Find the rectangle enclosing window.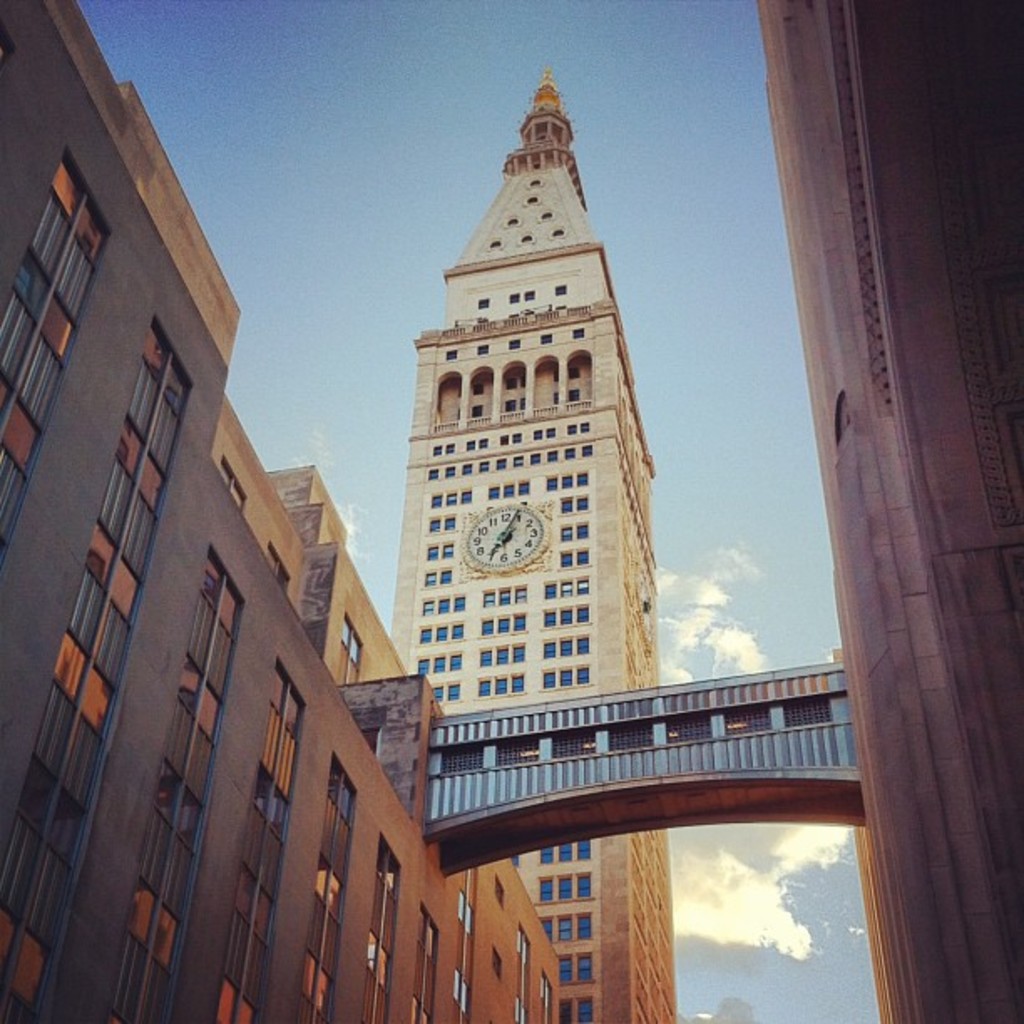
bbox=(445, 373, 480, 395).
